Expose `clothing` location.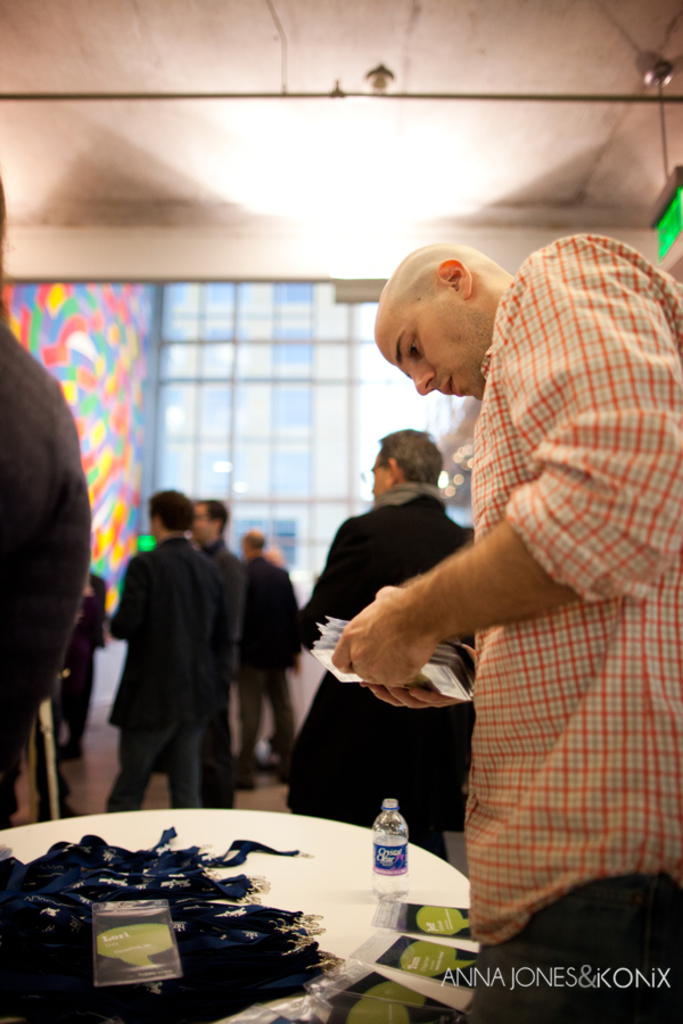
Exposed at (463, 225, 682, 949).
